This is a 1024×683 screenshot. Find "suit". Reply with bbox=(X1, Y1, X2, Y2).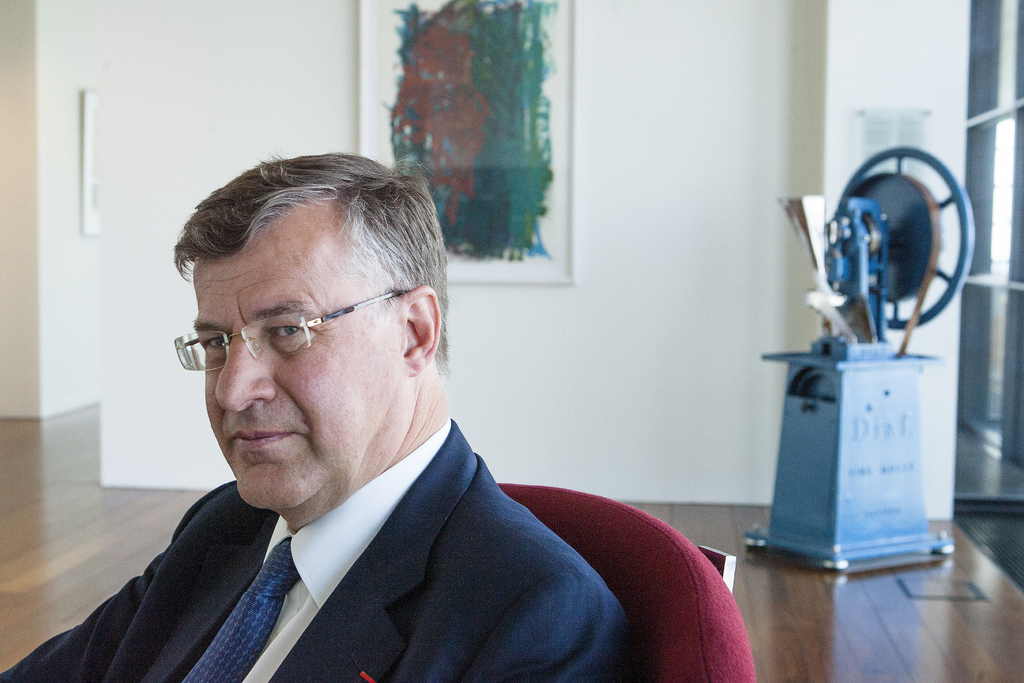
bbox=(0, 423, 631, 682).
